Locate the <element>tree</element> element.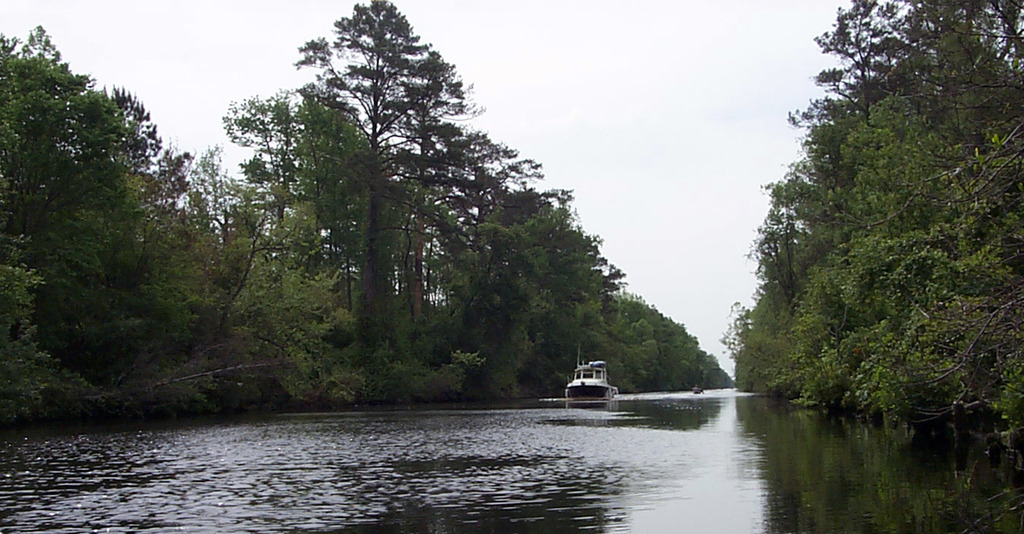
Element bbox: bbox=(3, 233, 66, 428).
